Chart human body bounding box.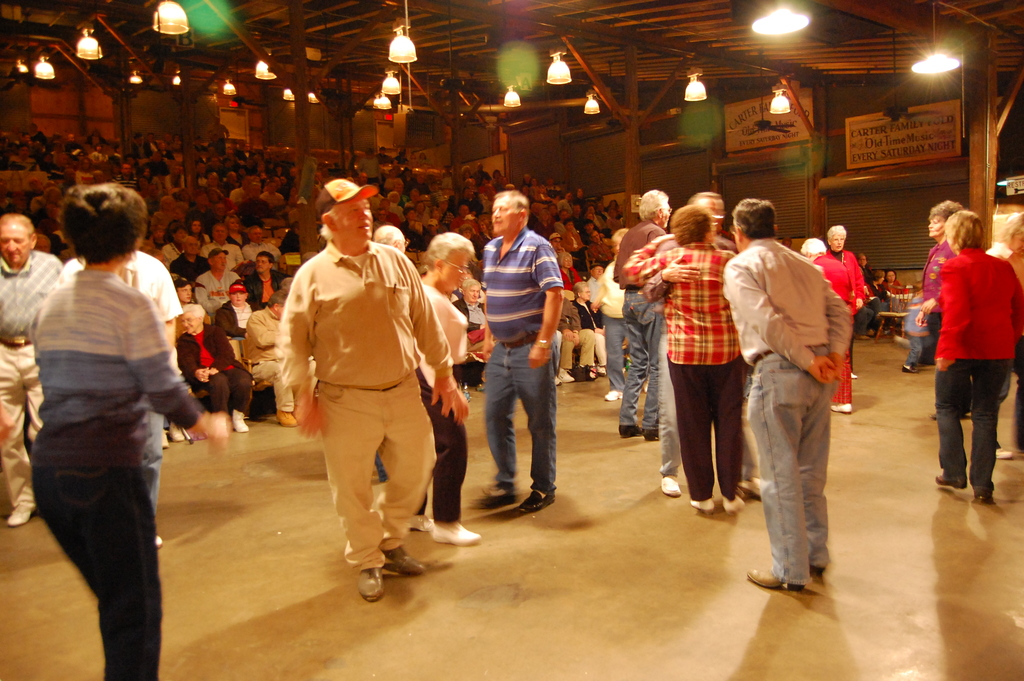
Charted: region(35, 226, 62, 247).
